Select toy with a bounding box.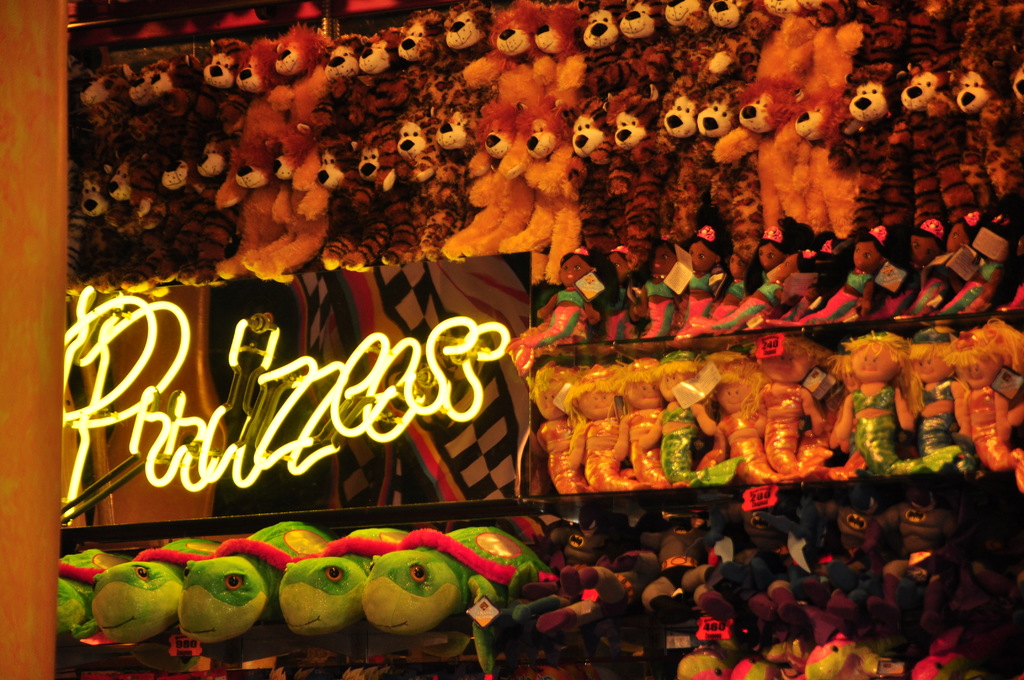
Rect(604, 0, 679, 105).
